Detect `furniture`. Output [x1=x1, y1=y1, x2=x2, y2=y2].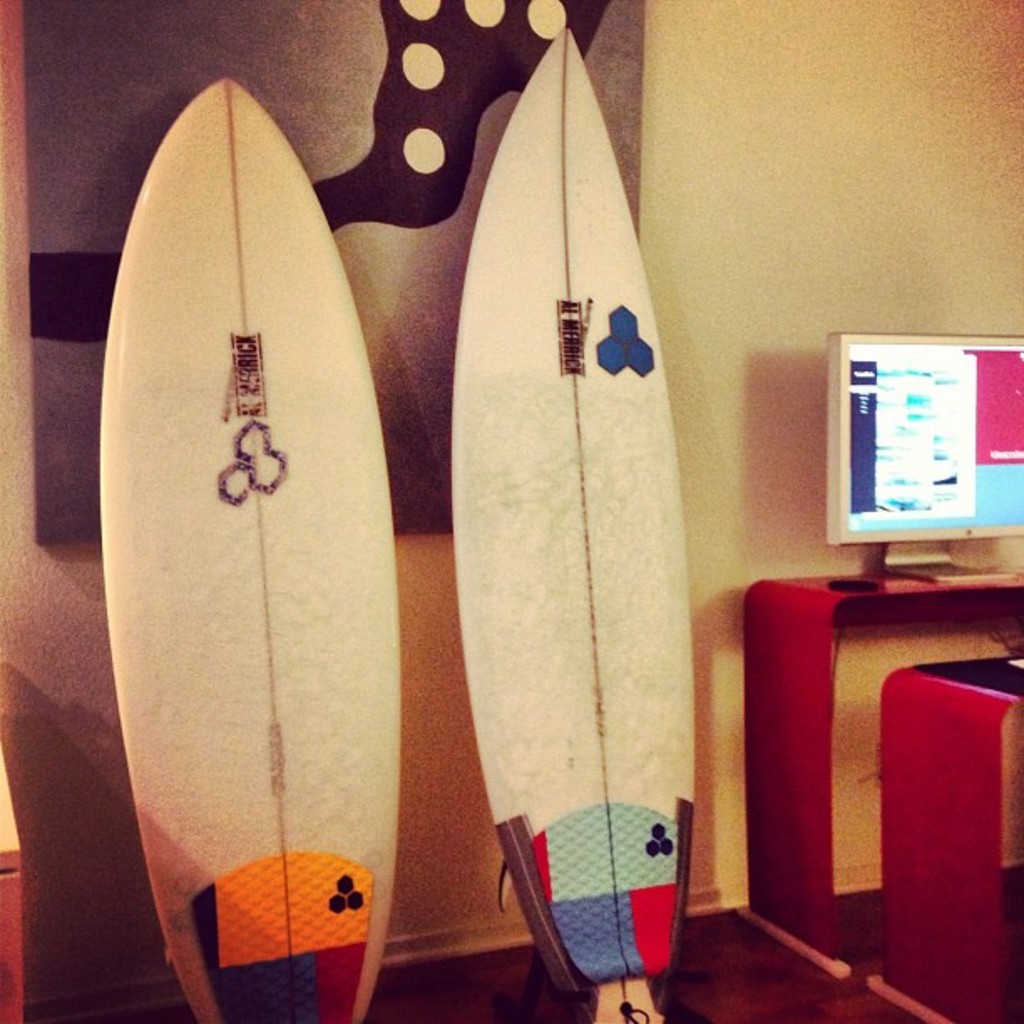
[x1=0, y1=741, x2=32, y2=1022].
